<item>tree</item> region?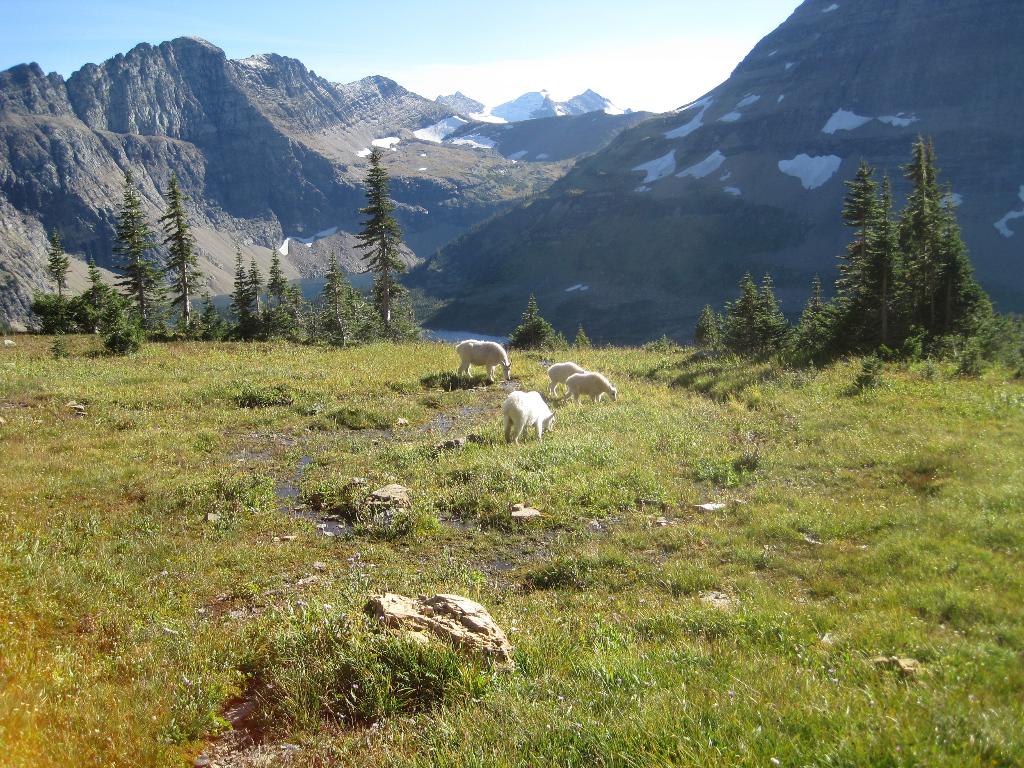
<bbox>263, 234, 287, 337</bbox>
